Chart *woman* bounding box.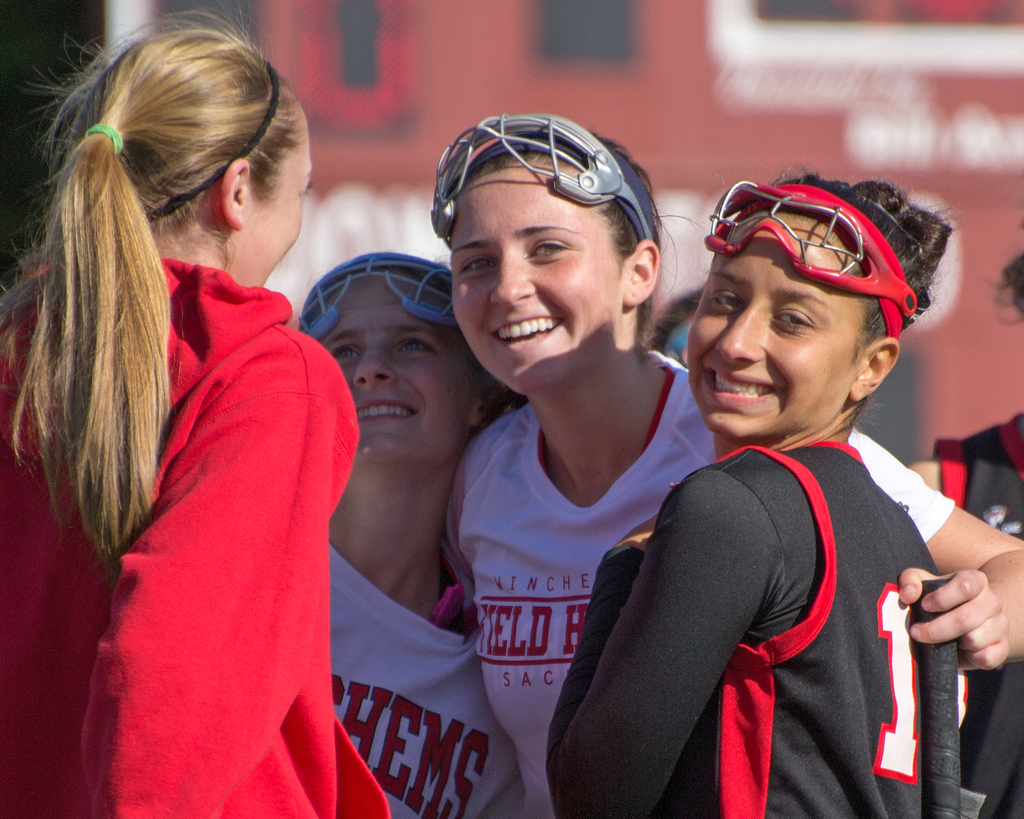
Charted: bbox=(333, 257, 525, 818).
